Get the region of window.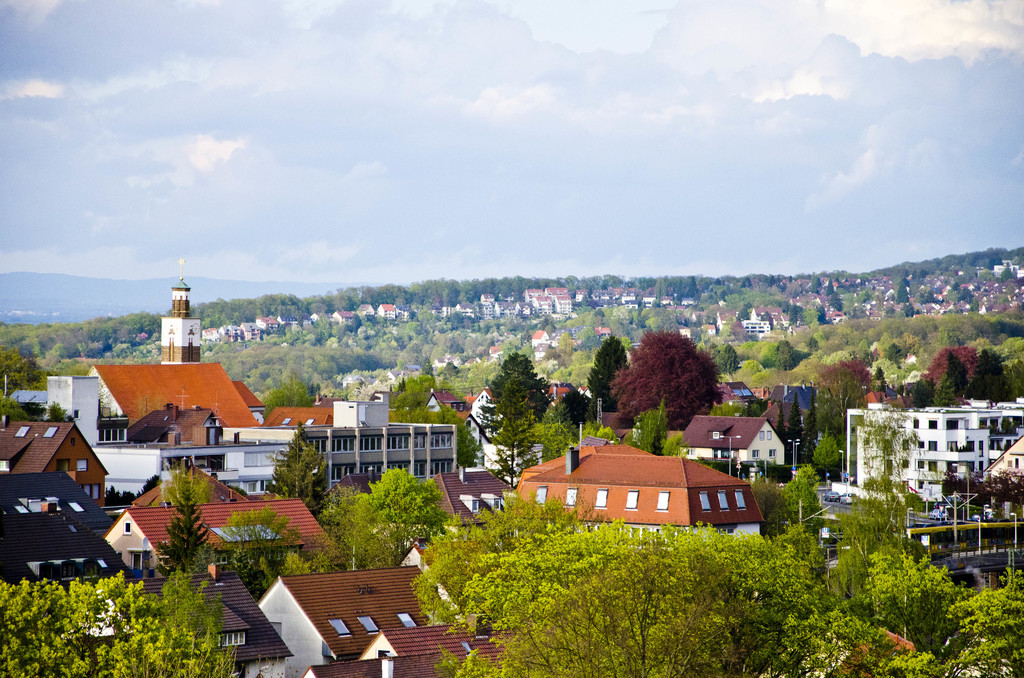
select_region(388, 433, 414, 453).
